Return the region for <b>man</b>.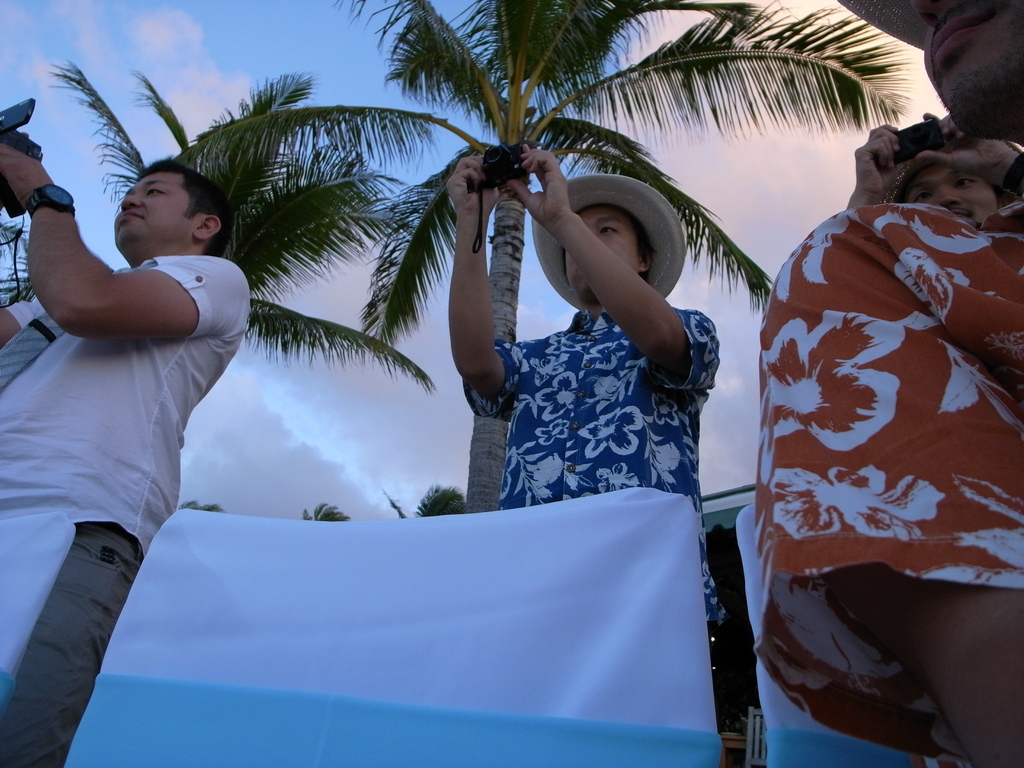
(0, 151, 253, 767).
